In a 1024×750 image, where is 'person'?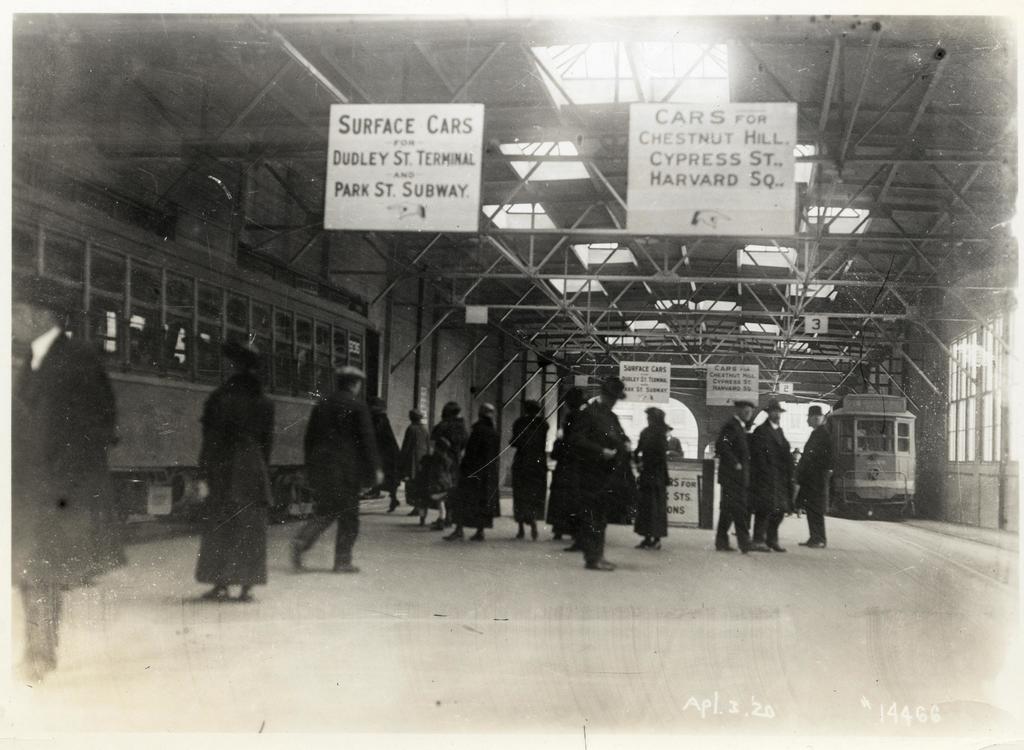
[371,399,402,510].
